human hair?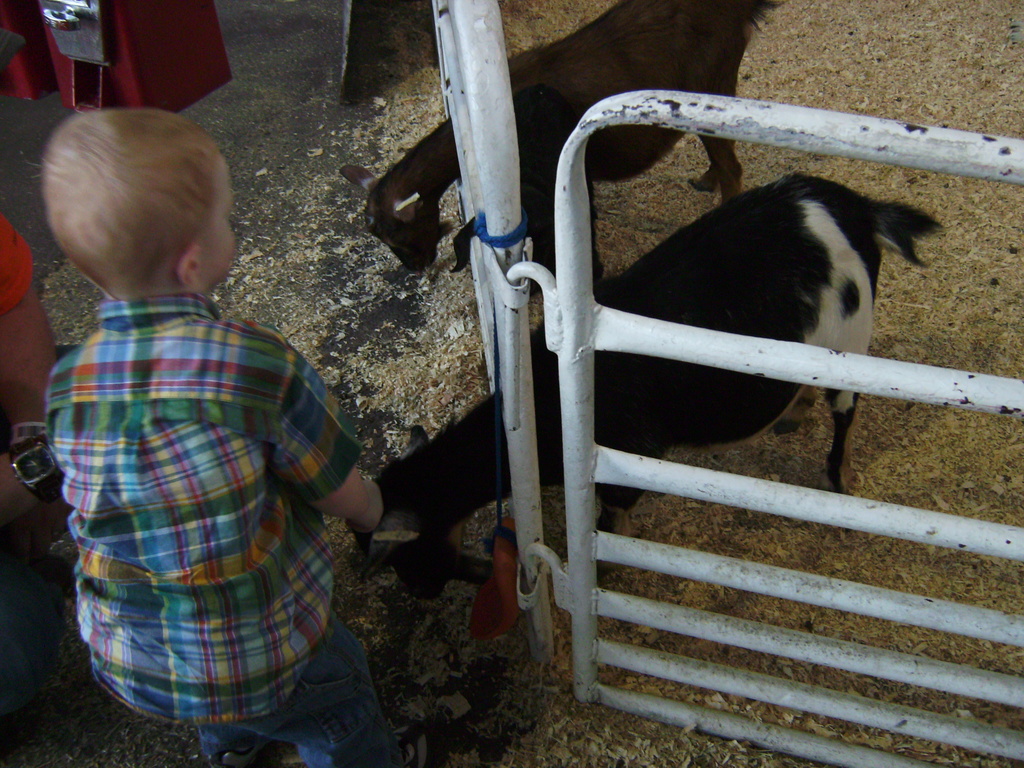
(32, 100, 242, 305)
